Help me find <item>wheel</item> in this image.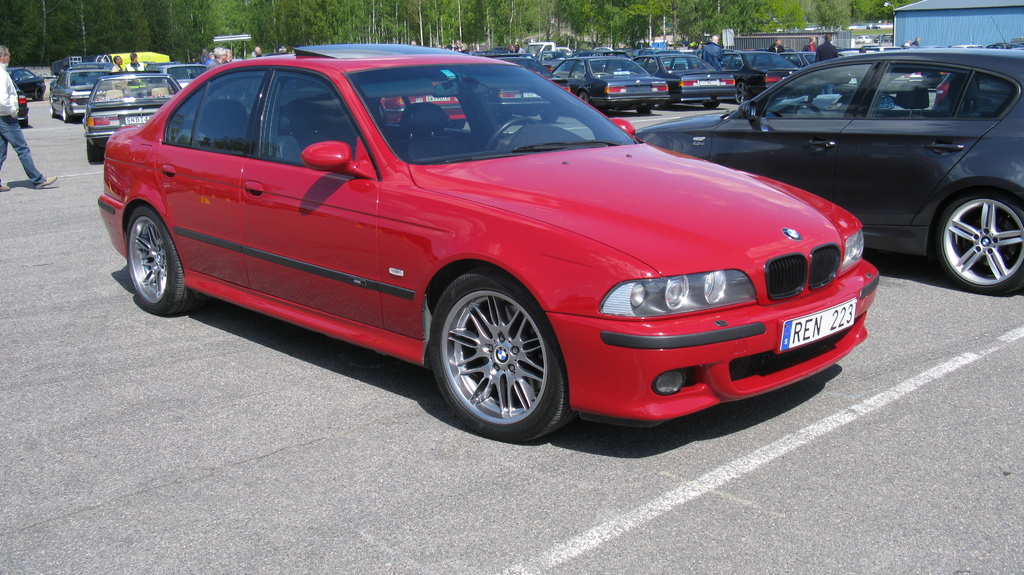
Found it: bbox=(86, 139, 105, 166).
